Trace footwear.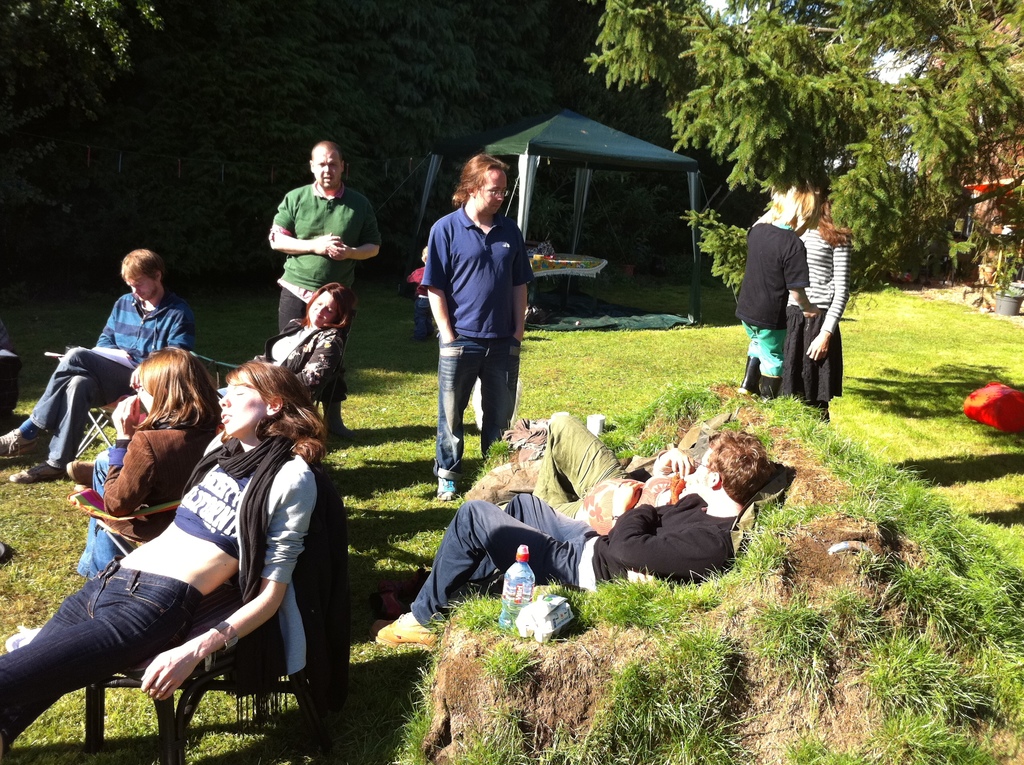
Traced to <bbox>65, 457, 95, 488</bbox>.
